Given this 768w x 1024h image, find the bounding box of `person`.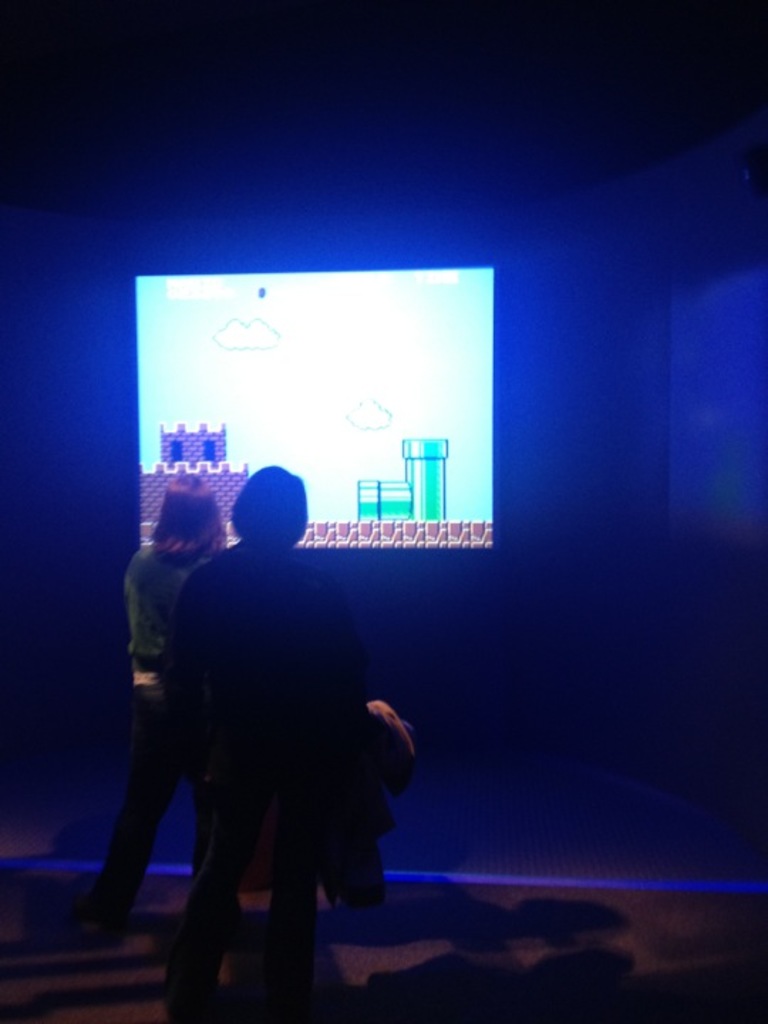
(175, 455, 422, 936).
